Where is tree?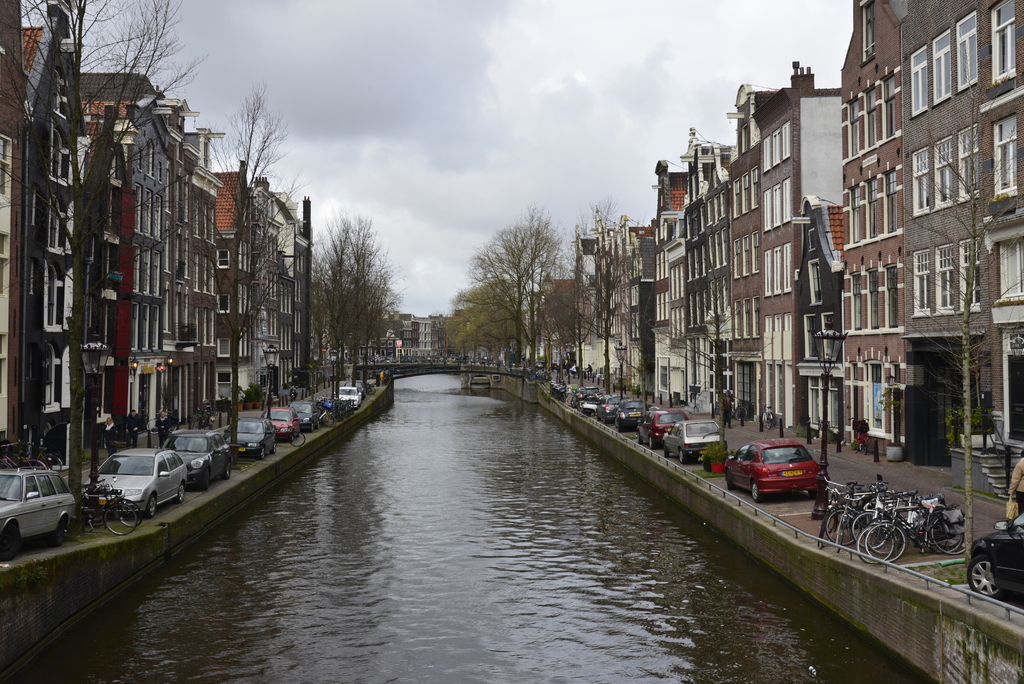
bbox(612, 272, 671, 424).
